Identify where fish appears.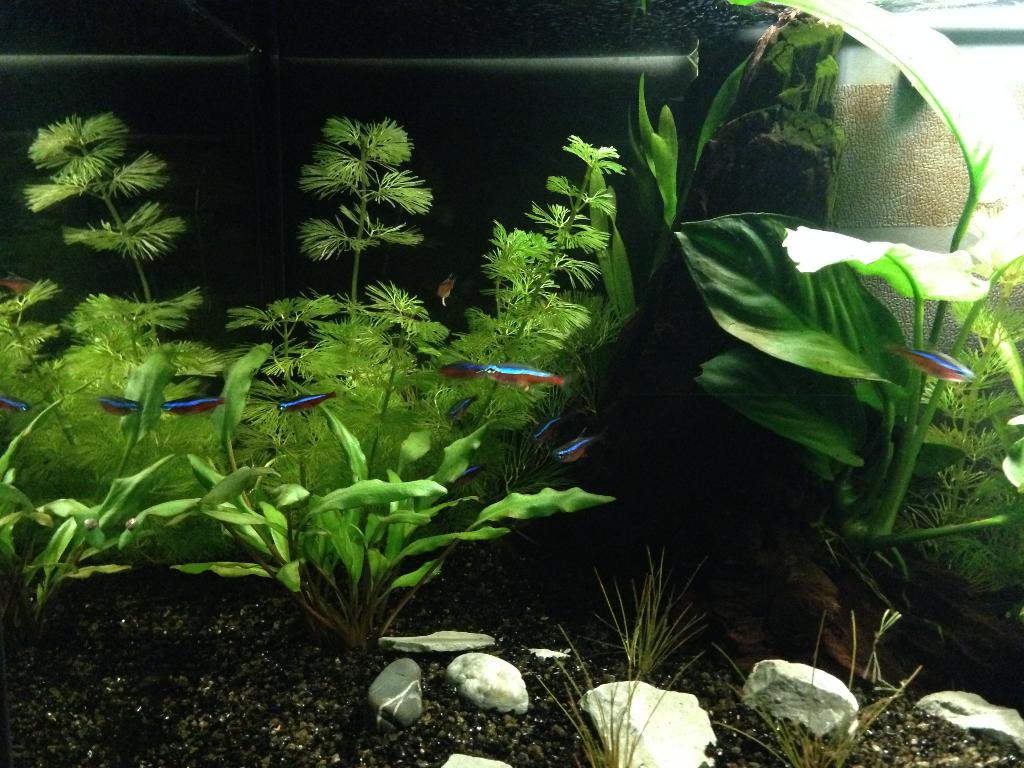
Appears at left=534, top=414, right=563, bottom=440.
